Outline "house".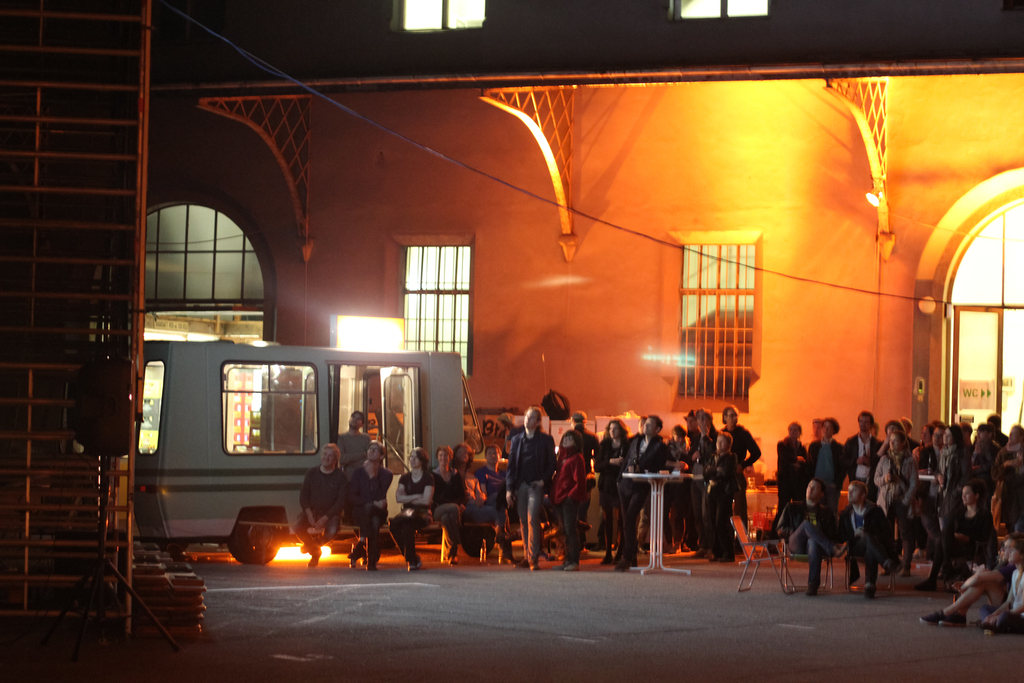
Outline: region(0, 0, 1023, 566).
